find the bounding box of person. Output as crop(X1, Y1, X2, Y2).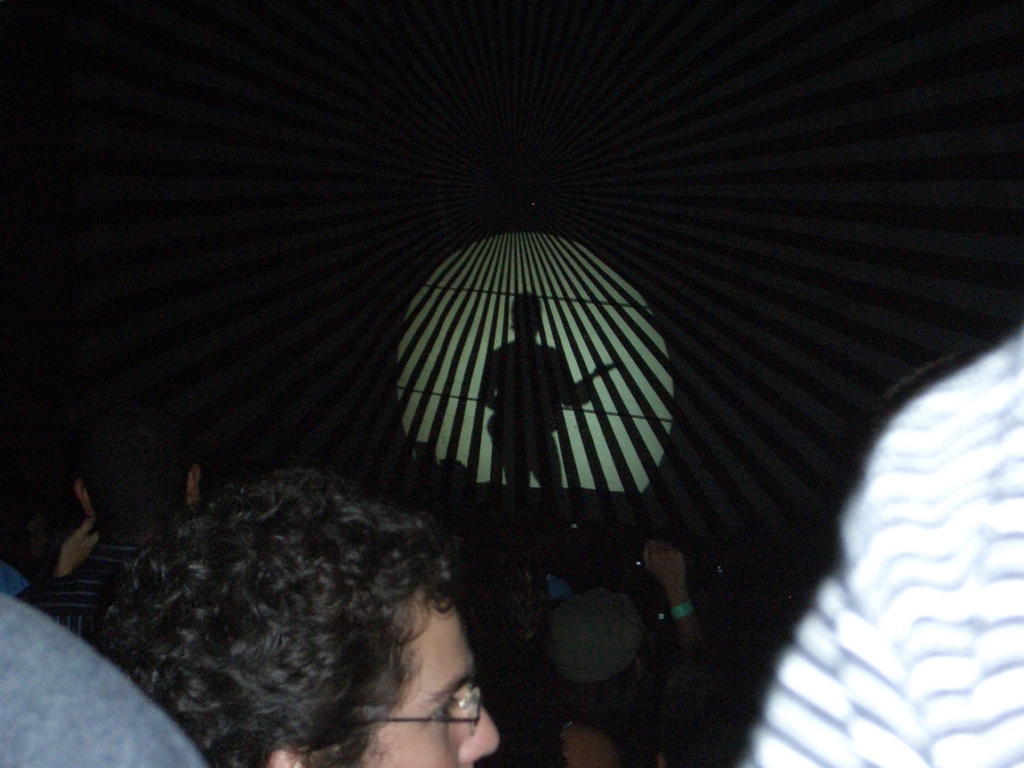
crop(108, 470, 500, 767).
